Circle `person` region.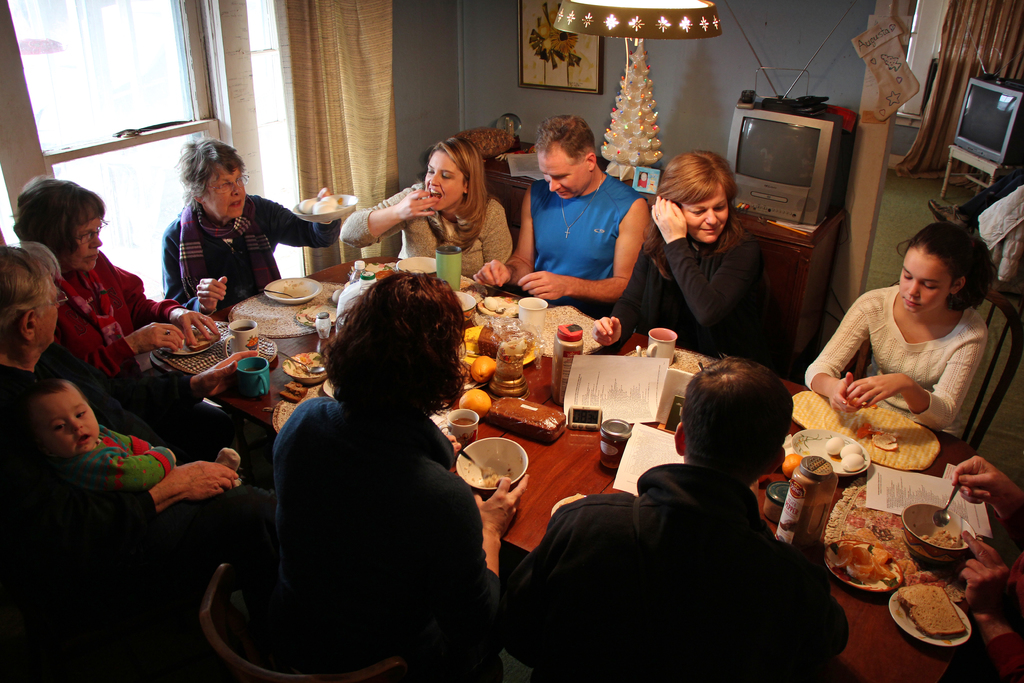
Region: 0,240,251,597.
